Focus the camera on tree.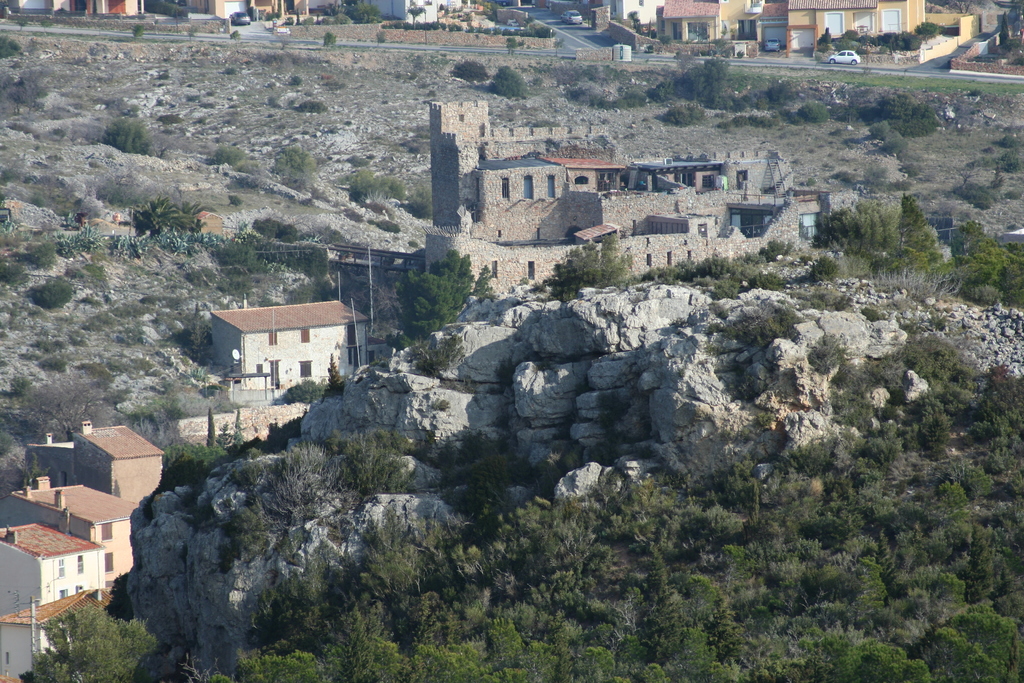
Focus region: [377, 573, 463, 639].
